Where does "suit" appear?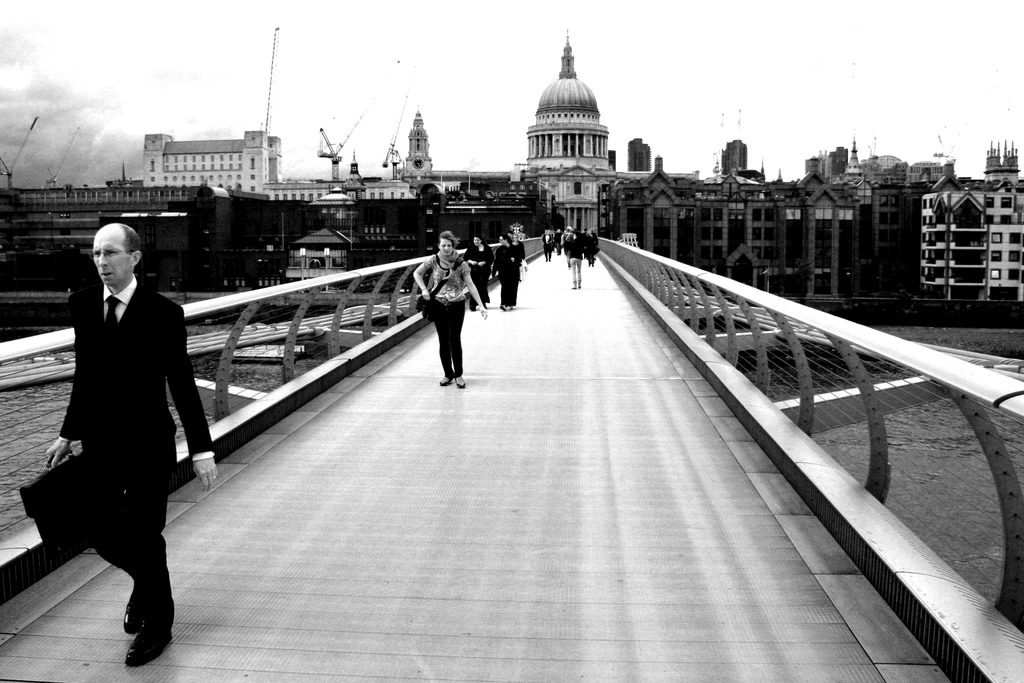
Appears at [45,274,191,643].
